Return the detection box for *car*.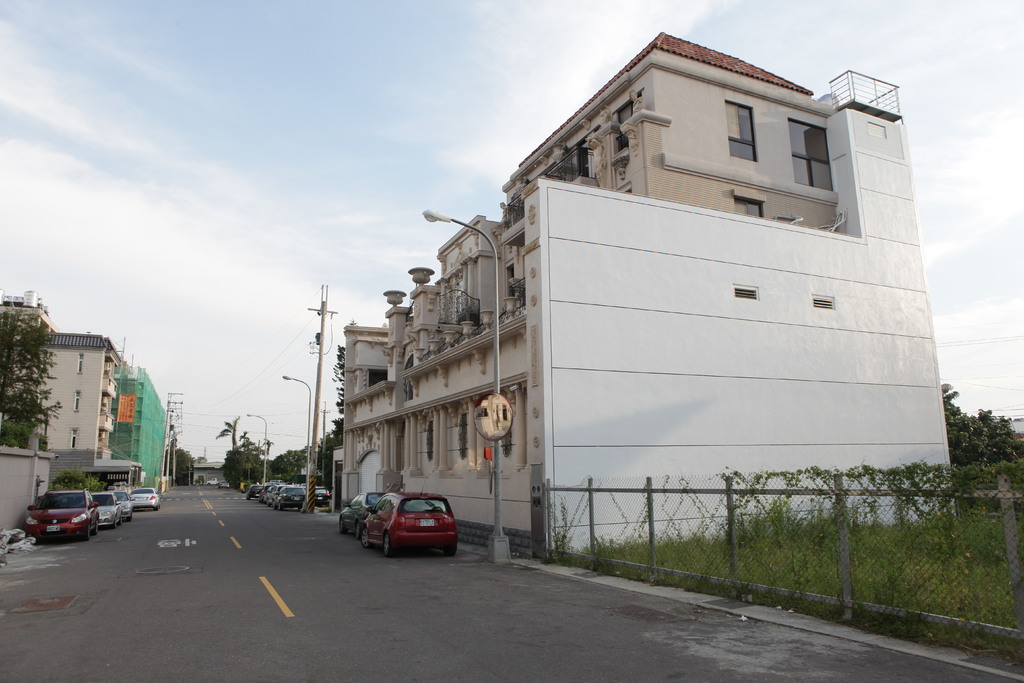
detection(358, 492, 455, 559).
